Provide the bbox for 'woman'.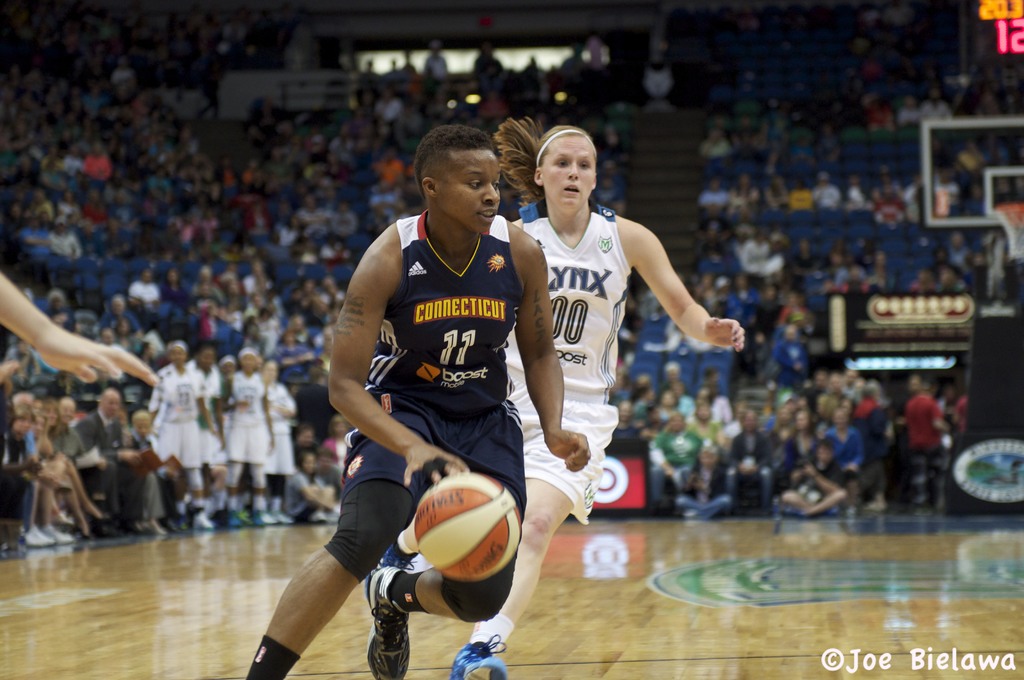
{"x1": 732, "y1": 172, "x2": 756, "y2": 213}.
